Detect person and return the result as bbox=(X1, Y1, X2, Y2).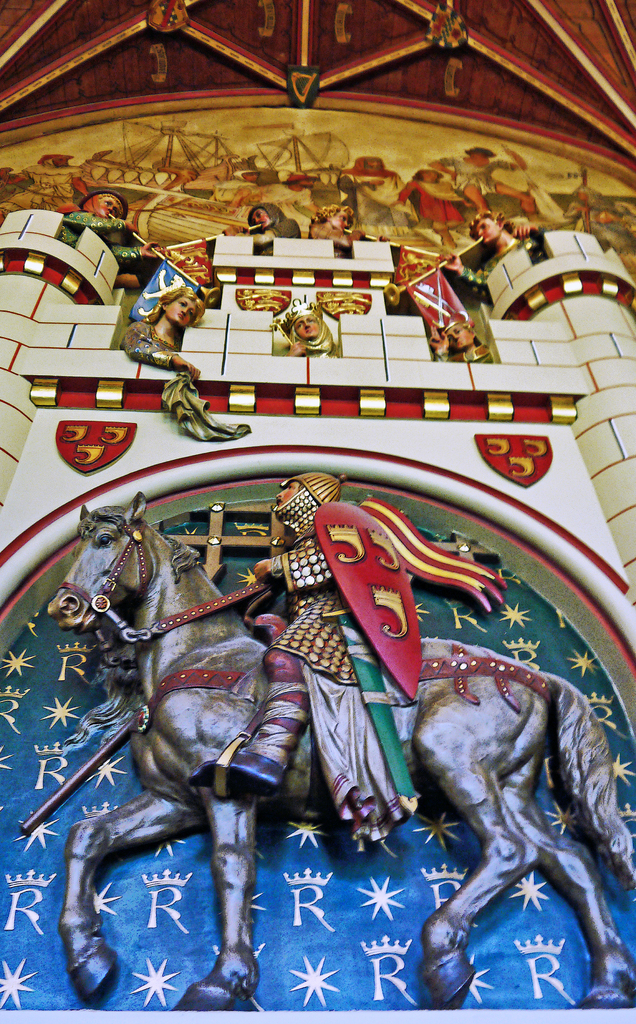
bbox=(53, 188, 165, 290).
